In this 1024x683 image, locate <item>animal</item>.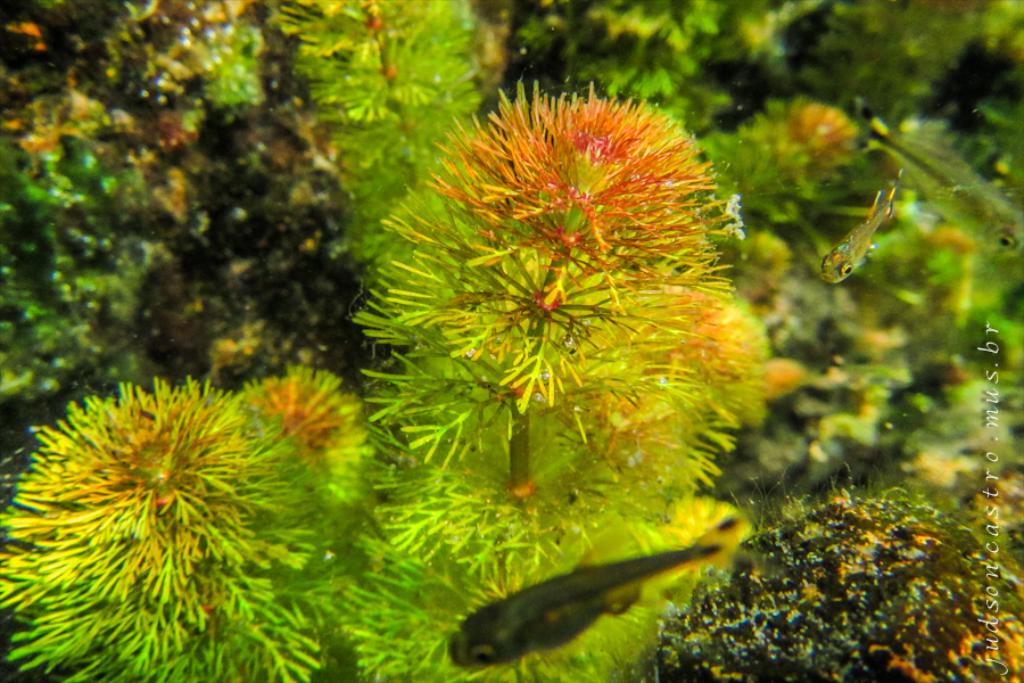
Bounding box: <bbox>812, 166, 906, 294</bbox>.
